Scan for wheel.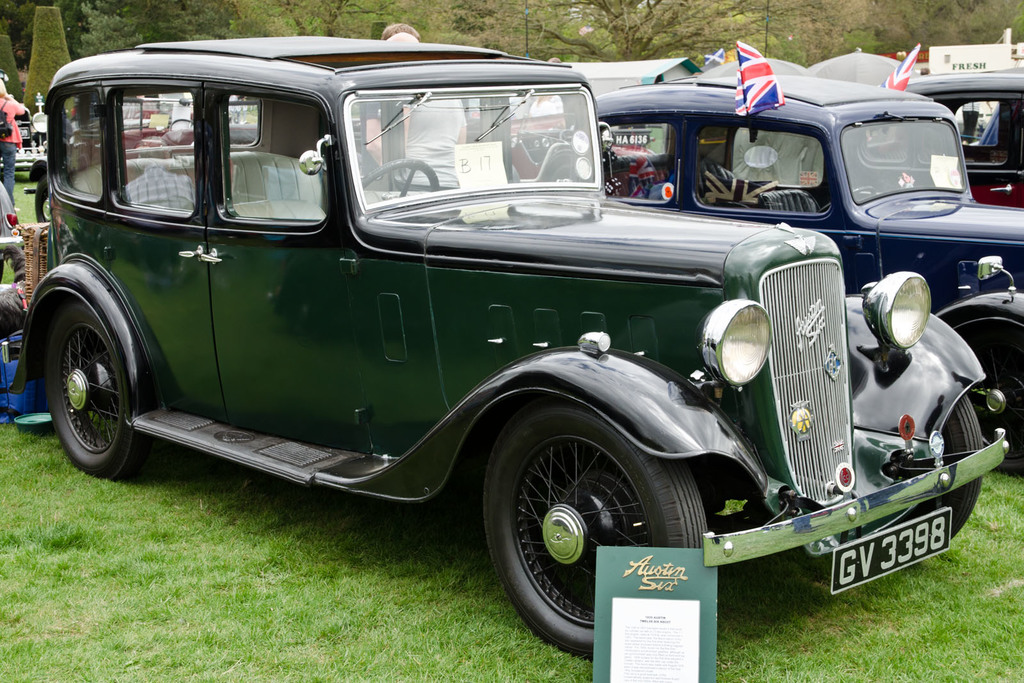
Scan result: crop(495, 409, 653, 643).
